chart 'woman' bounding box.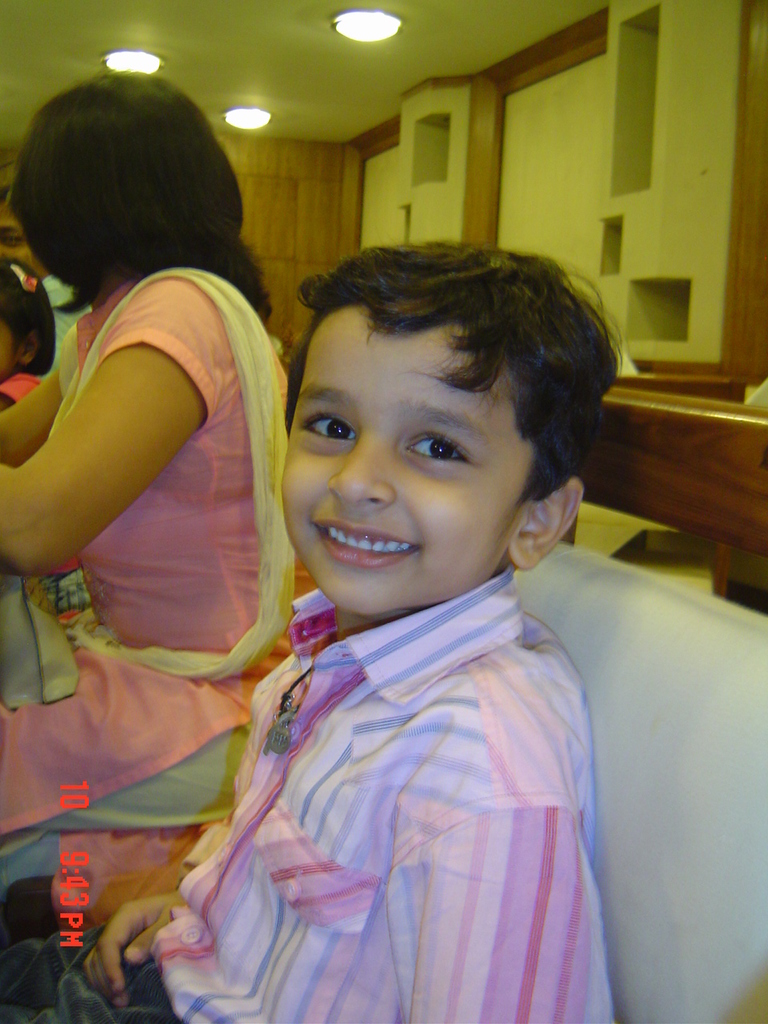
Charted: l=0, t=69, r=328, b=859.
